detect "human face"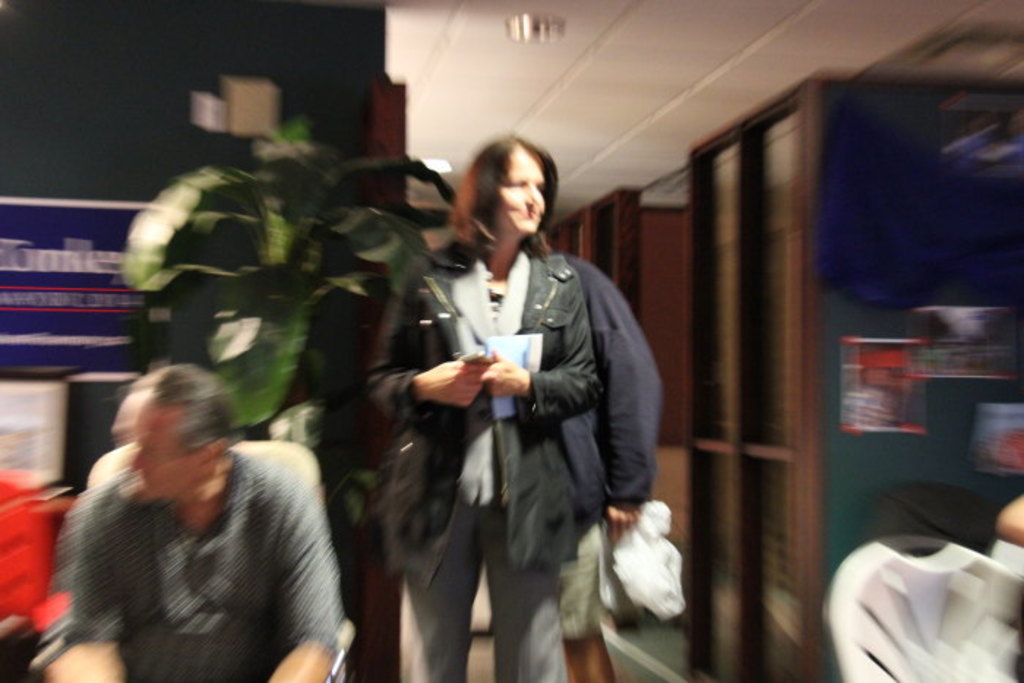
crop(500, 148, 547, 235)
